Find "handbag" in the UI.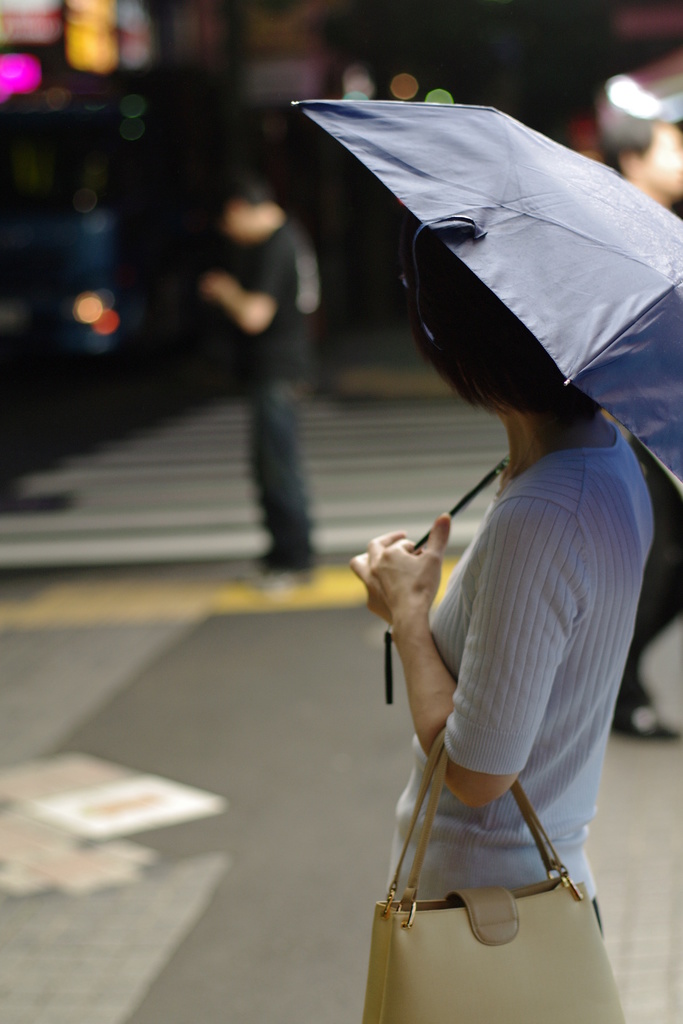
UI element at left=361, top=727, right=628, bottom=1023.
